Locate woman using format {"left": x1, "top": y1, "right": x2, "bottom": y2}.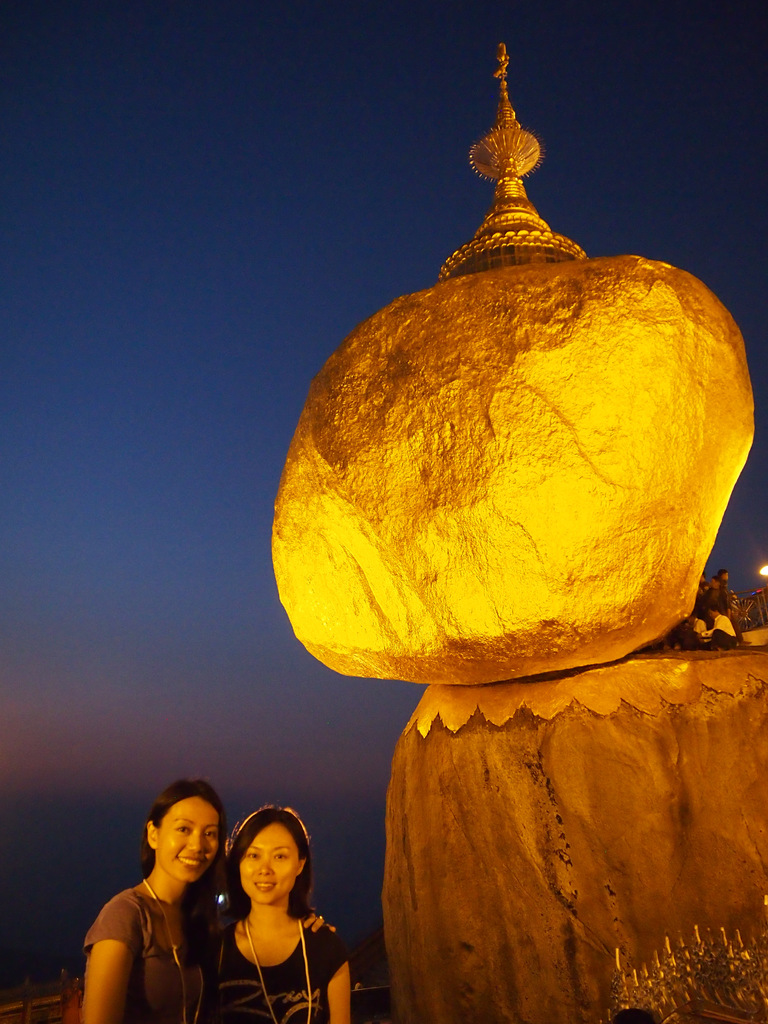
{"left": 79, "top": 778, "right": 339, "bottom": 1023}.
